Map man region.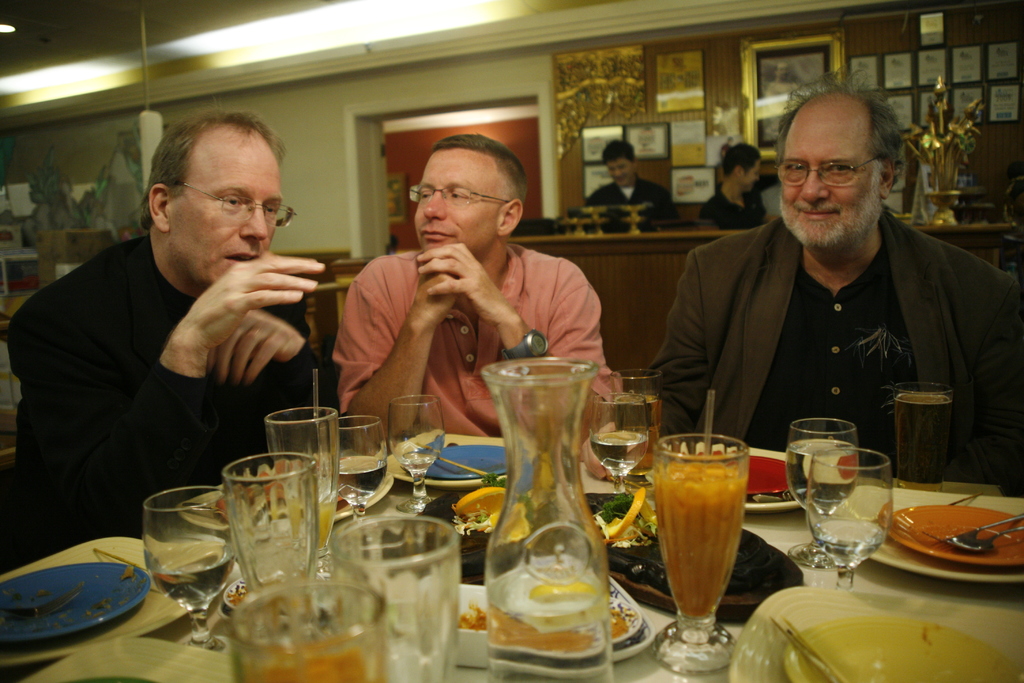
Mapped to [582,138,678,240].
